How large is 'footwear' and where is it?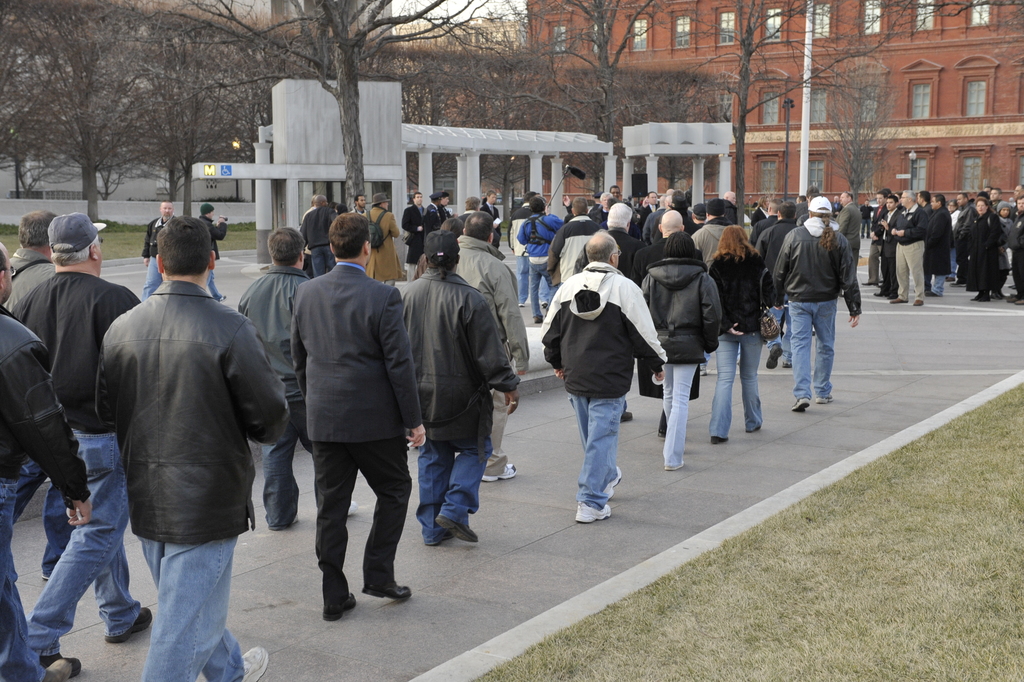
Bounding box: box=[575, 502, 611, 526].
